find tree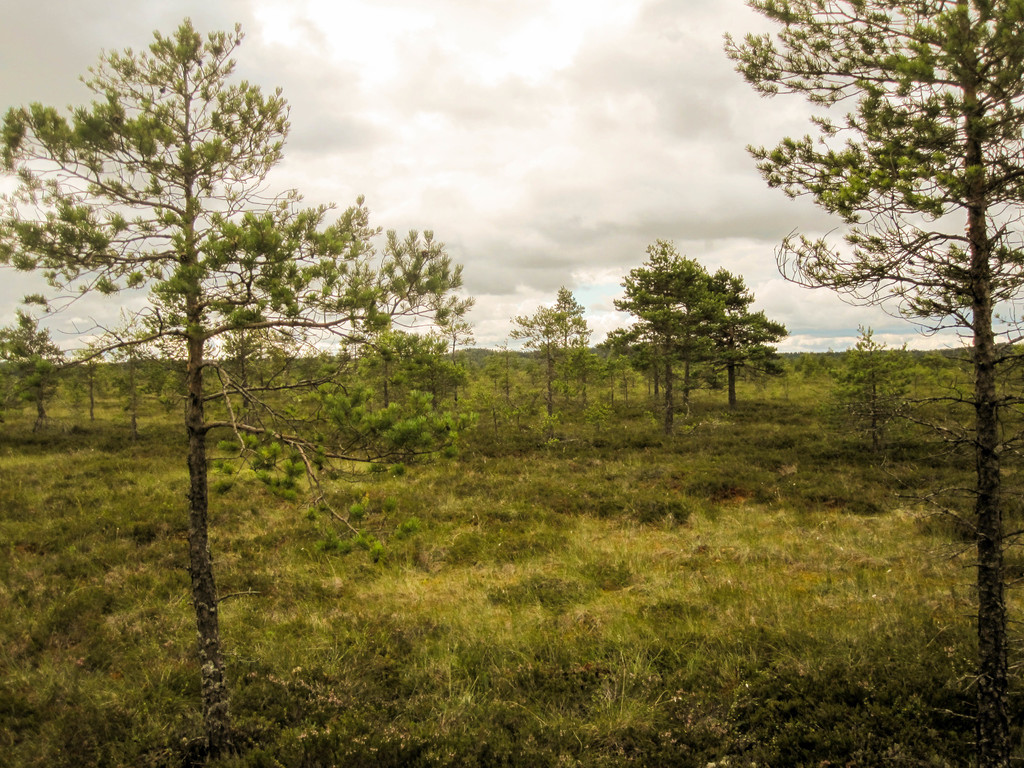
BBox(432, 284, 481, 395)
